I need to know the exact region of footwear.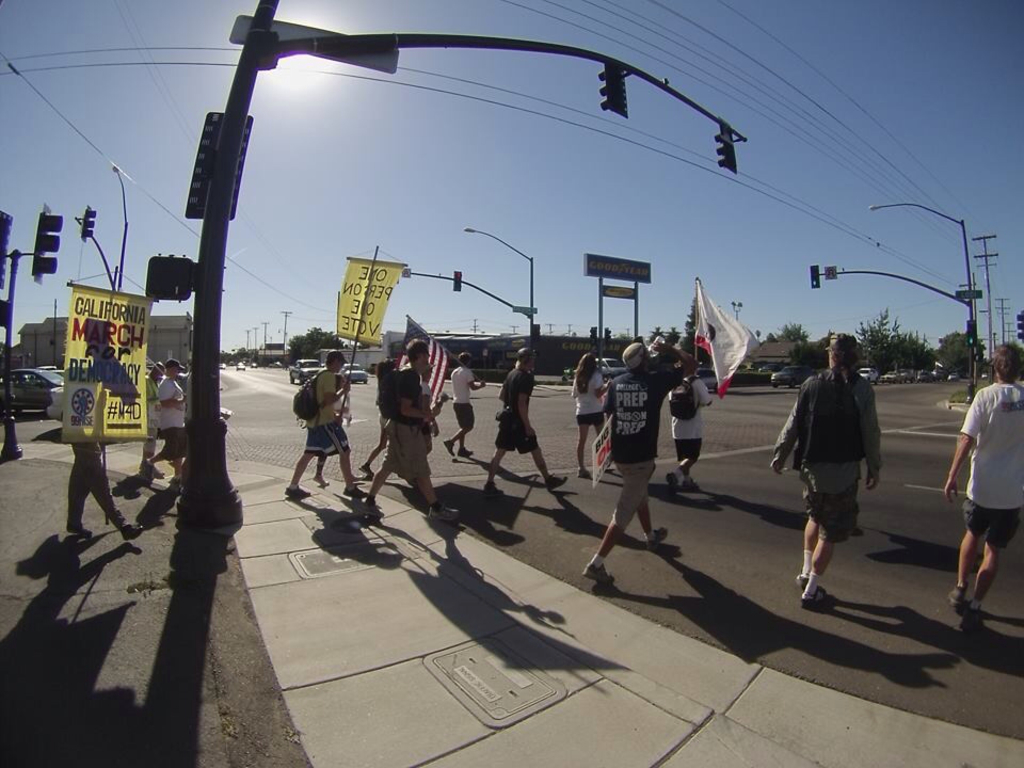
Region: {"left": 341, "top": 483, "right": 367, "bottom": 498}.
